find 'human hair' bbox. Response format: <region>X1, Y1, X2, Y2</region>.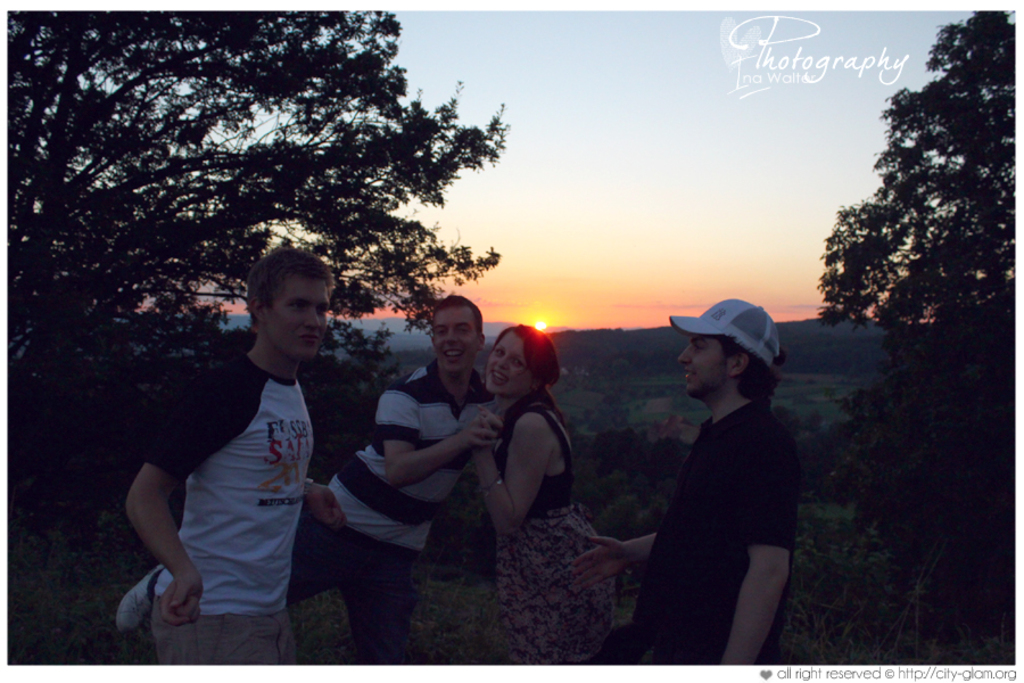
<region>729, 335, 782, 409</region>.
